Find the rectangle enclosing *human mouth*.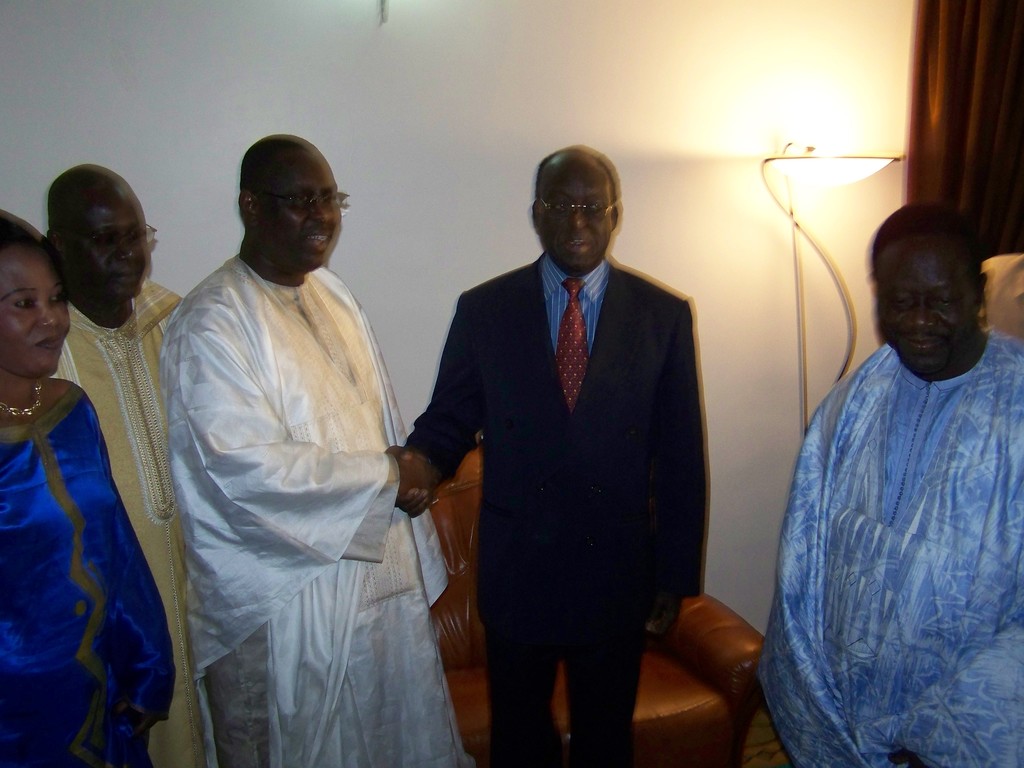
40/337/60/349.
